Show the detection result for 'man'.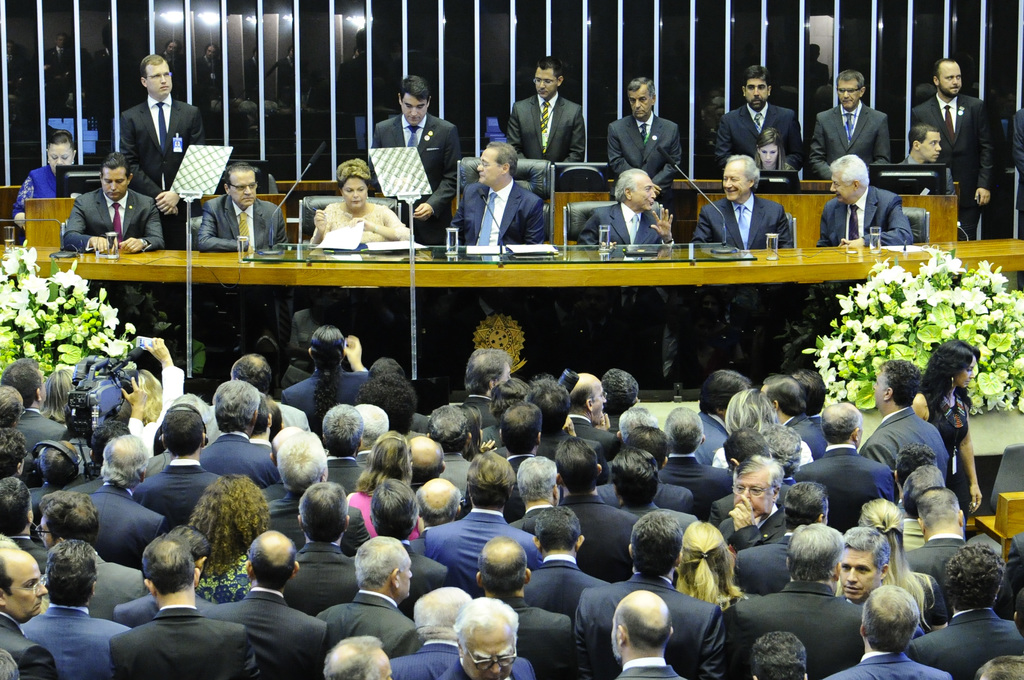
{"left": 593, "top": 76, "right": 686, "bottom": 192}.
